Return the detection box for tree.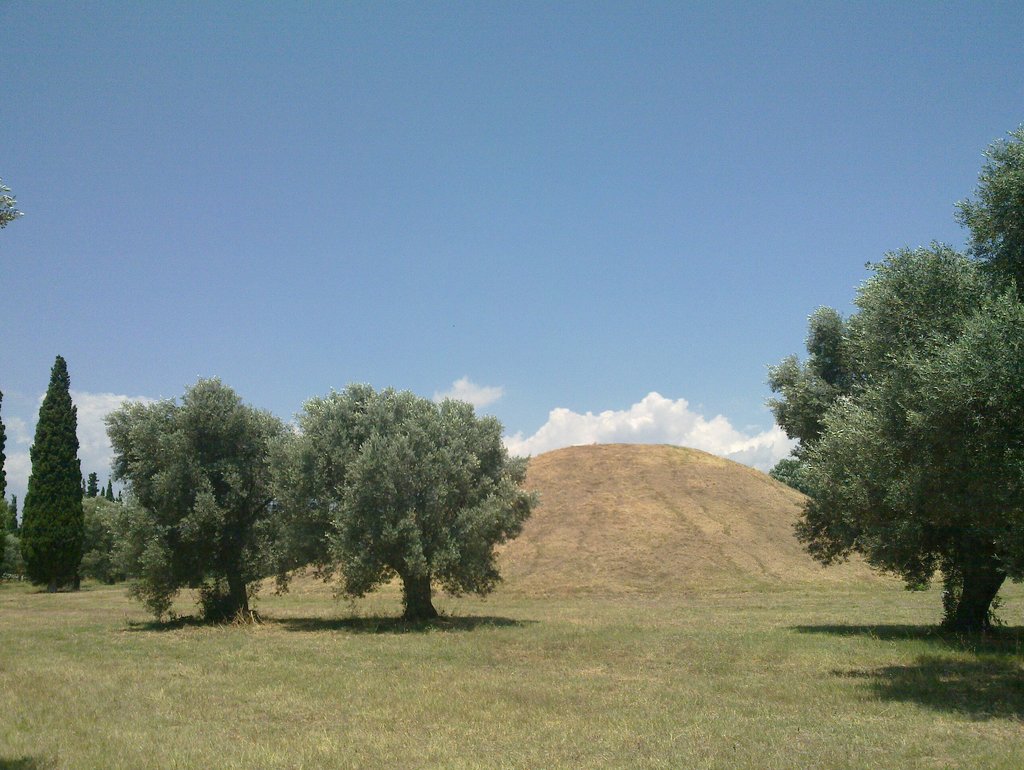
locate(5, 348, 92, 602).
